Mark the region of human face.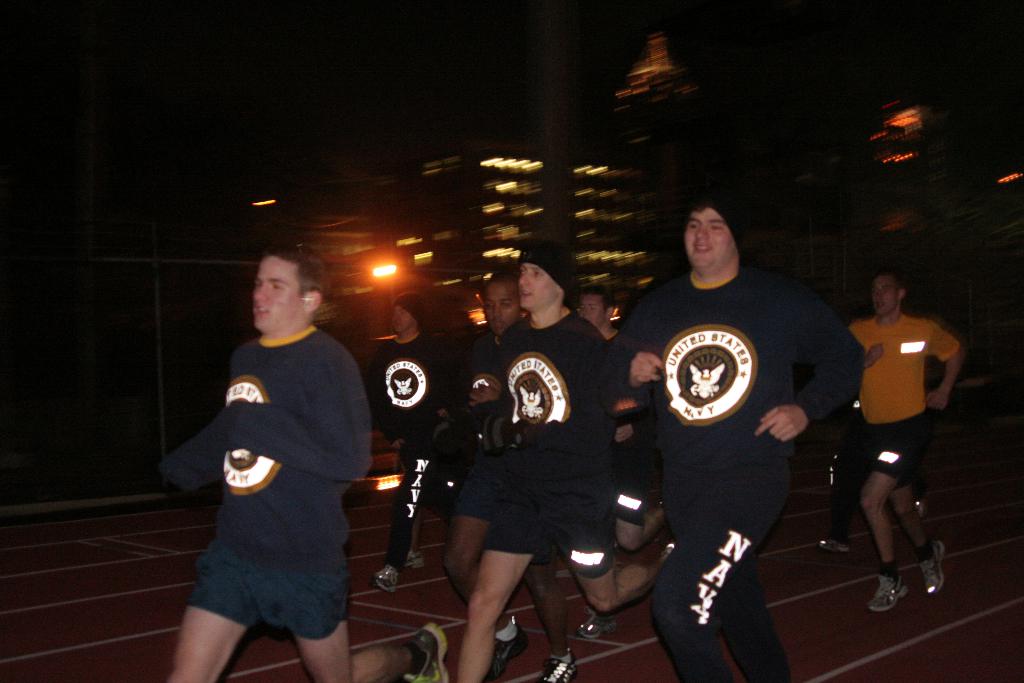
Region: 483 281 516 336.
